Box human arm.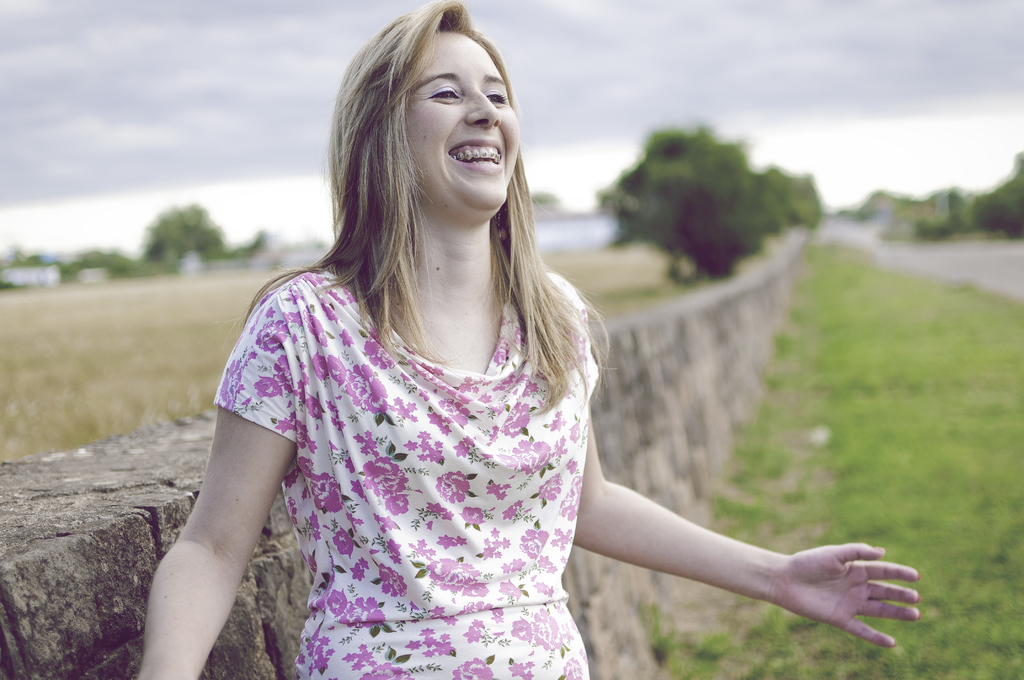
124,348,317,677.
